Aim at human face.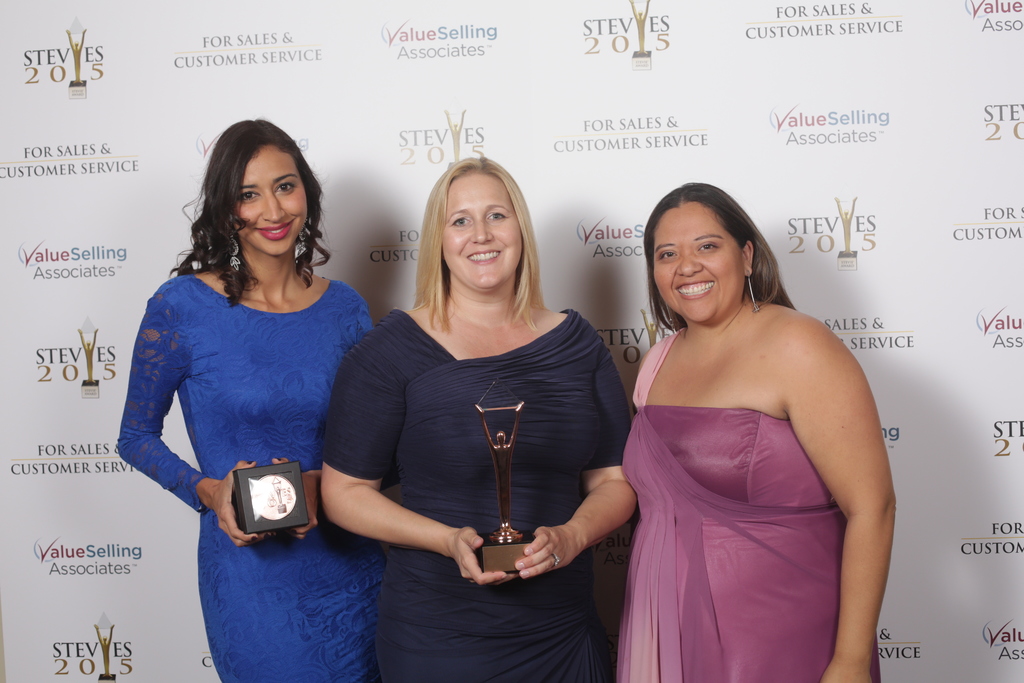
Aimed at bbox=(440, 172, 525, 292).
